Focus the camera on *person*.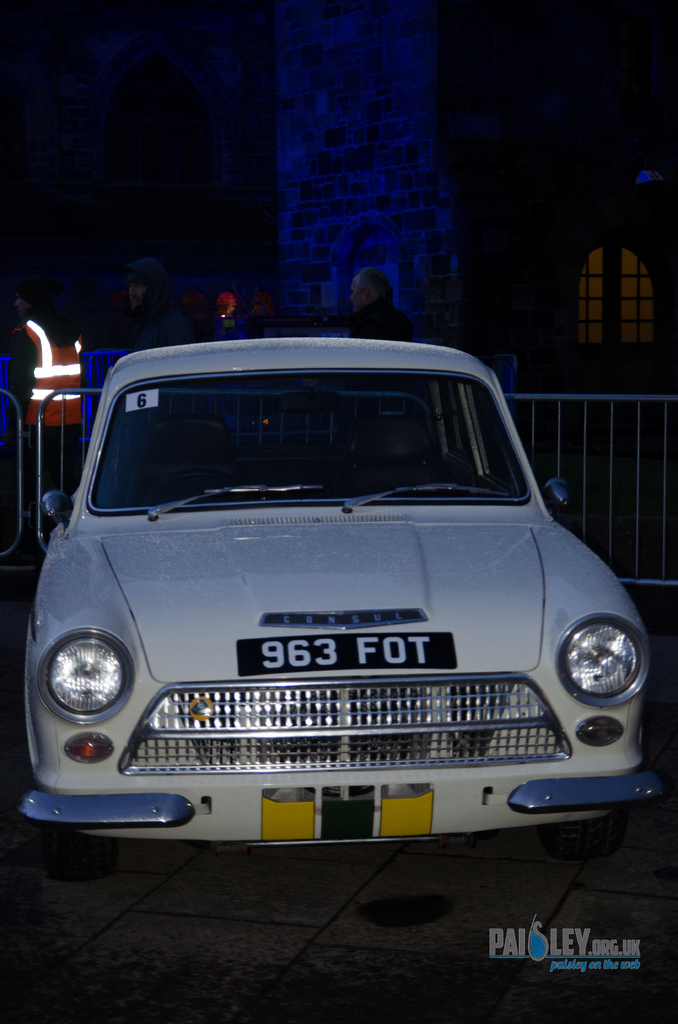
Focus region: detection(106, 252, 197, 355).
